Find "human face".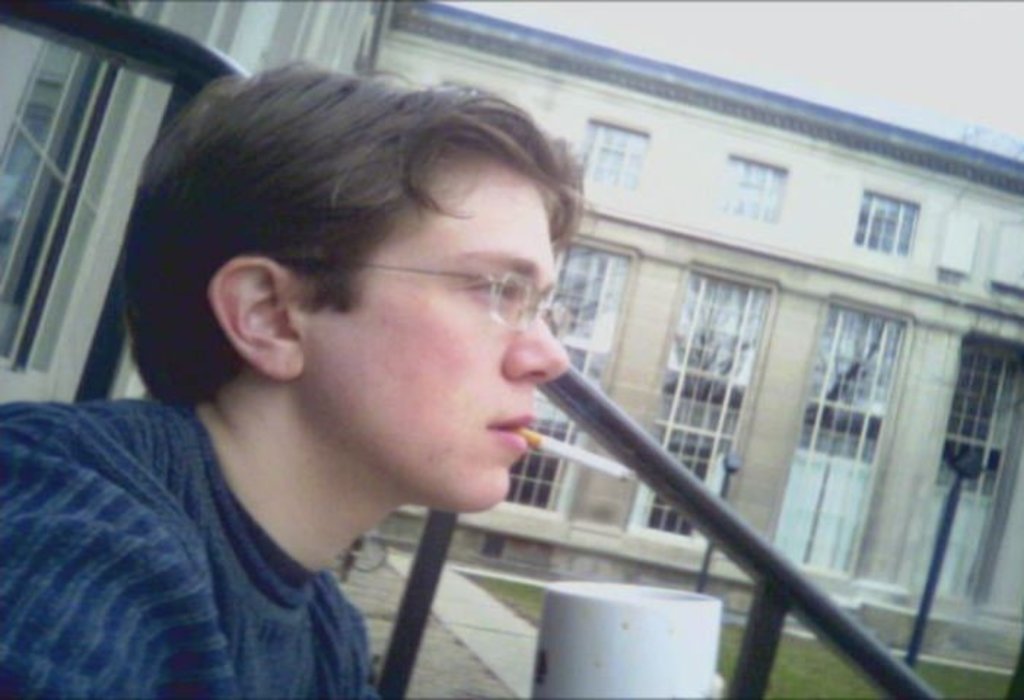
[319,143,565,512].
